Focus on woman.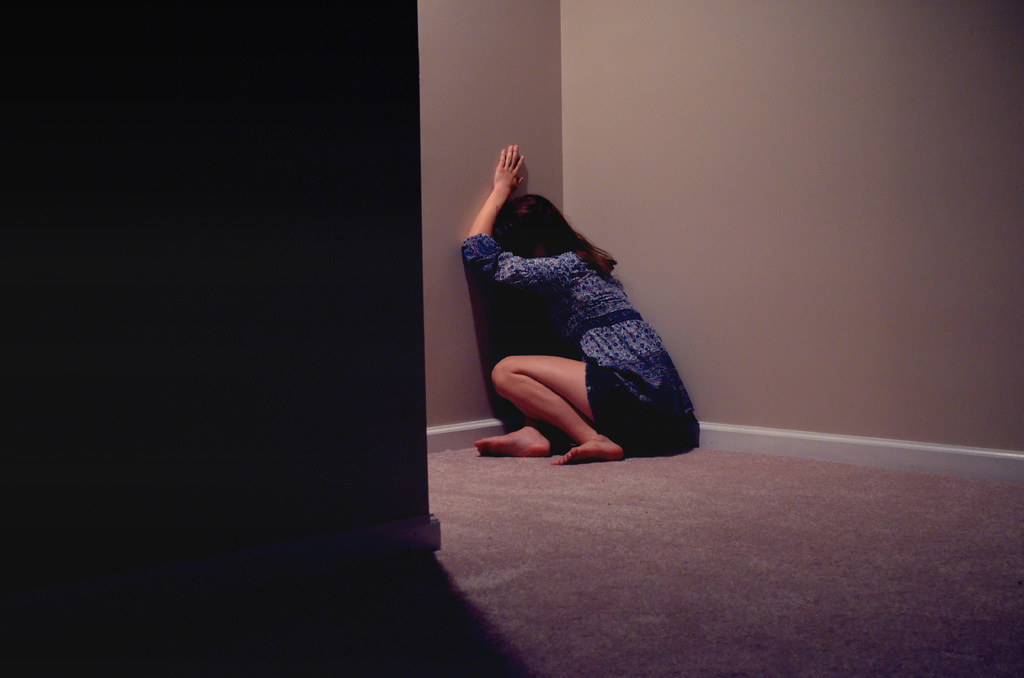
Focused at 454, 140, 706, 465.
